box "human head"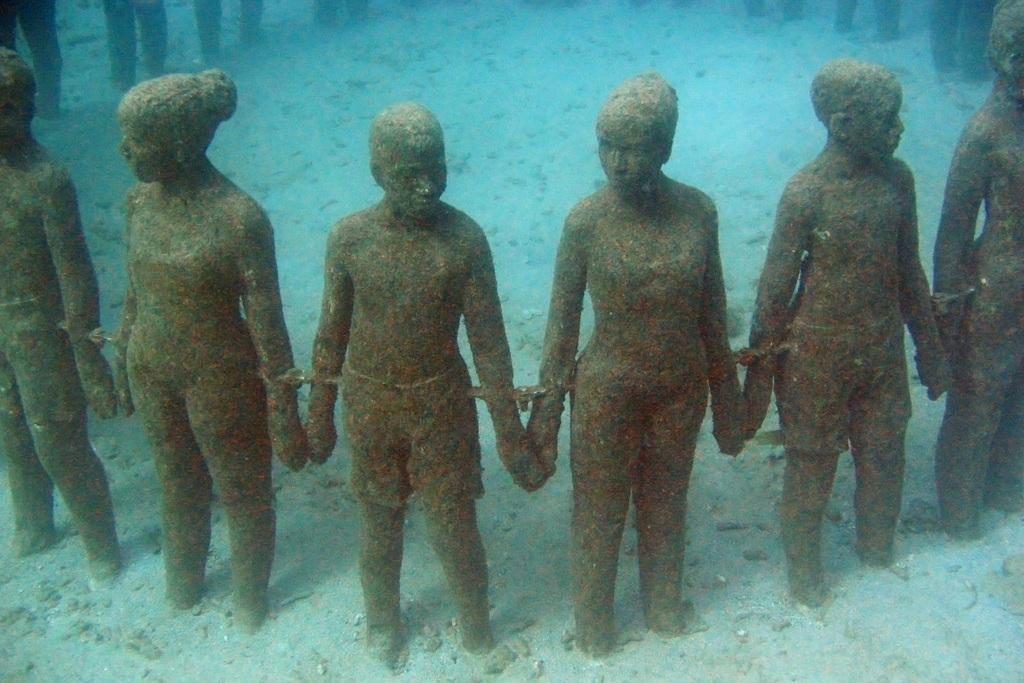
BBox(0, 47, 36, 152)
